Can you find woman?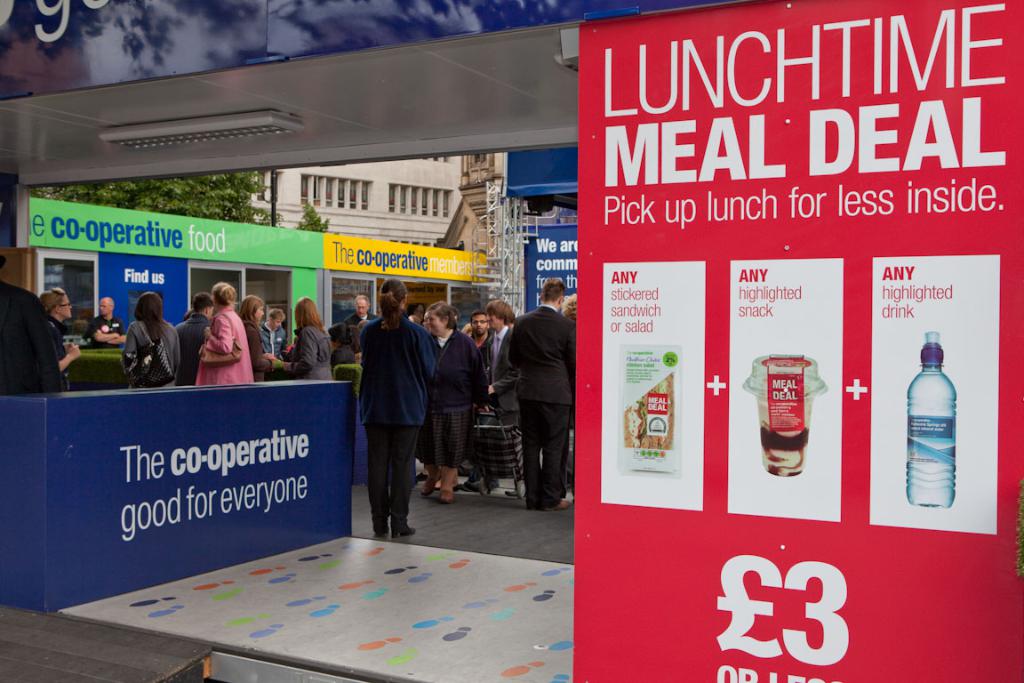
Yes, bounding box: detection(283, 297, 334, 381).
